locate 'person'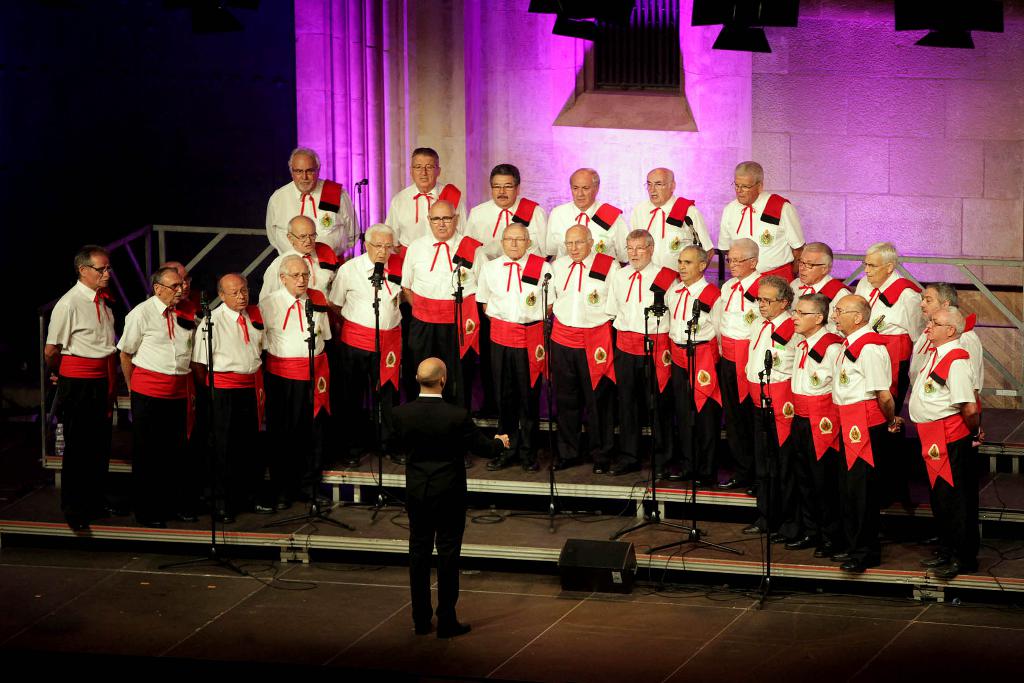
locate(605, 248, 668, 477)
